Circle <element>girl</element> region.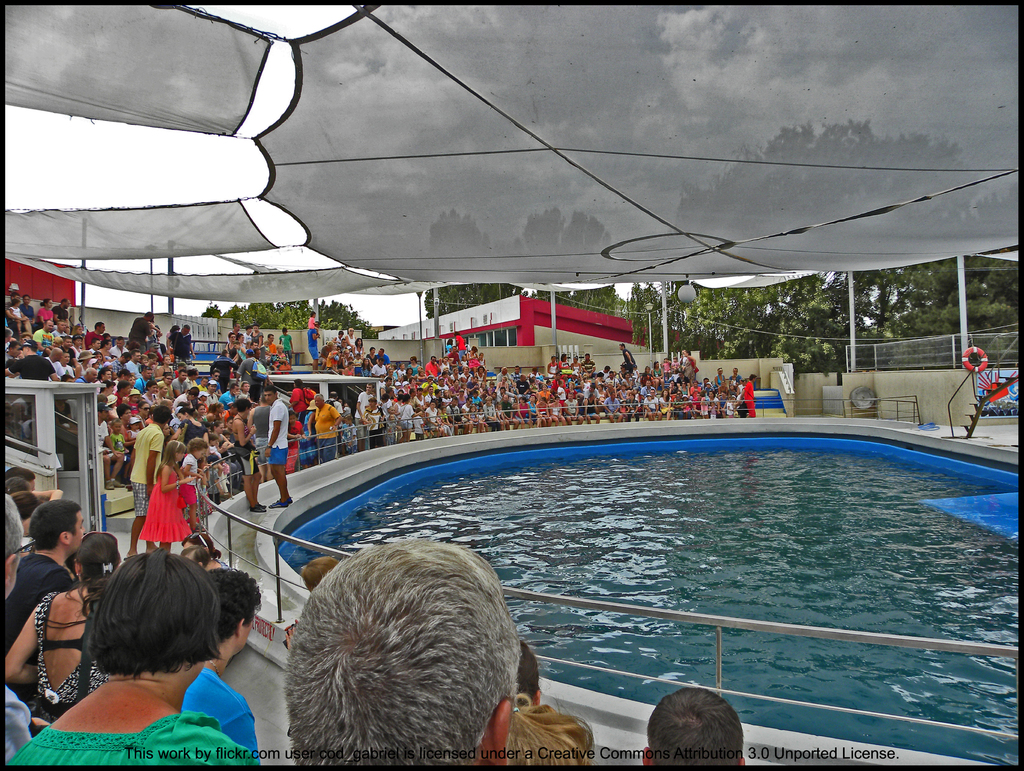
Region: Rect(238, 333, 248, 348).
